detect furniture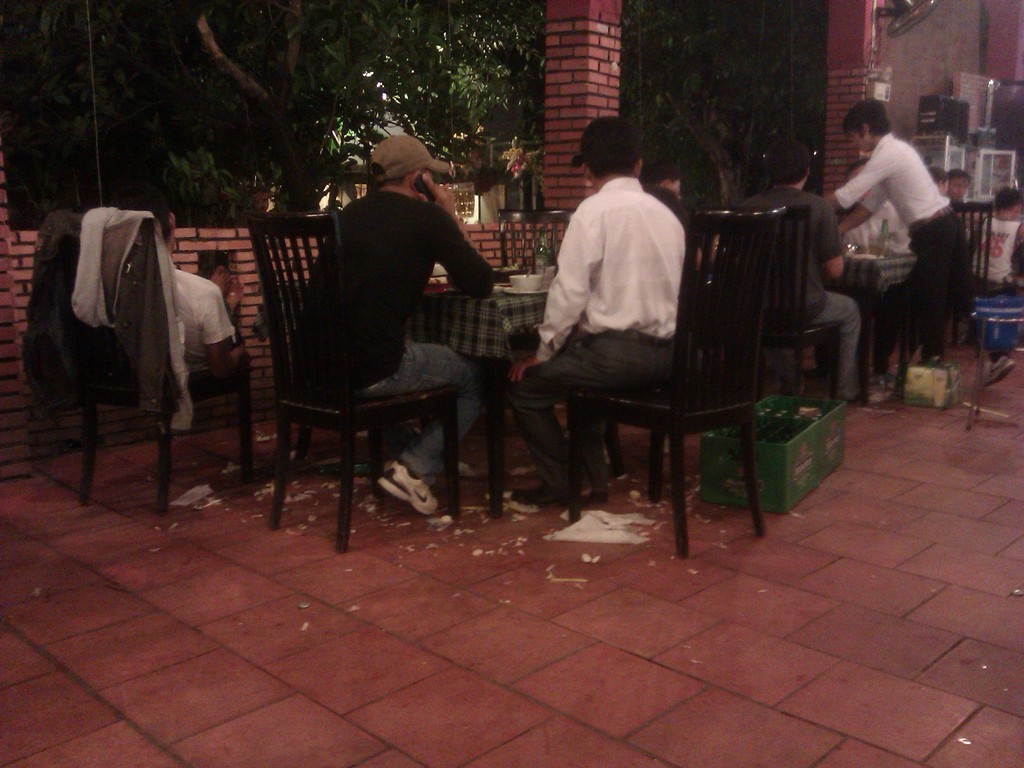
(968, 314, 1023, 431)
